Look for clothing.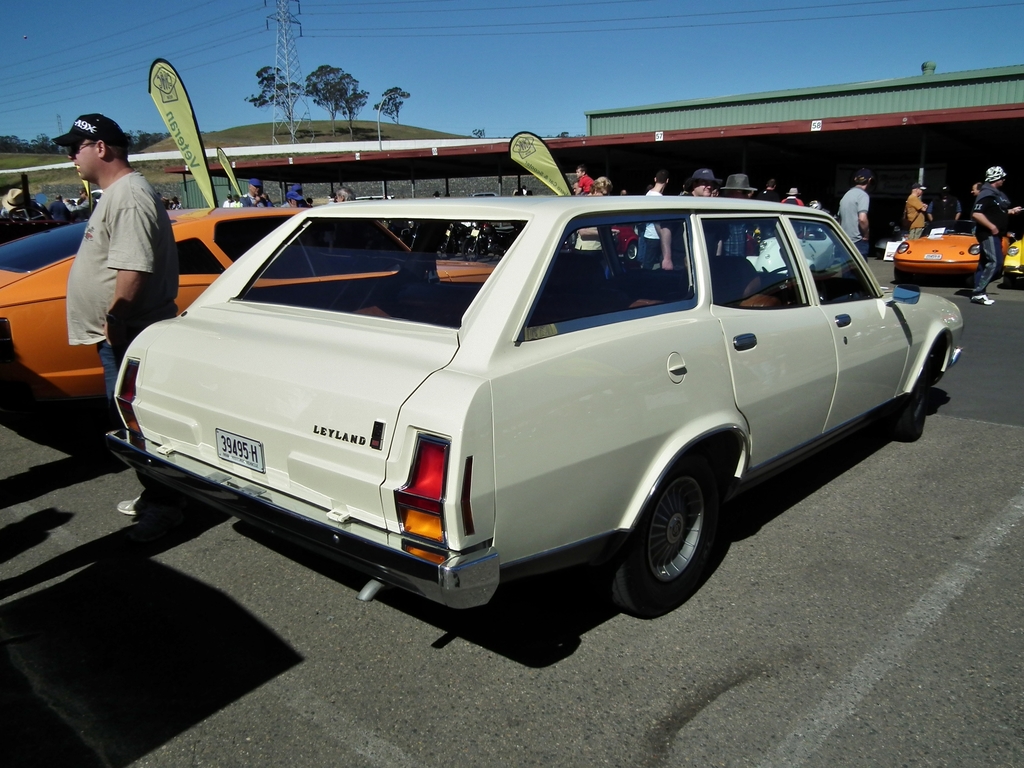
Found: left=238, top=194, right=273, bottom=209.
